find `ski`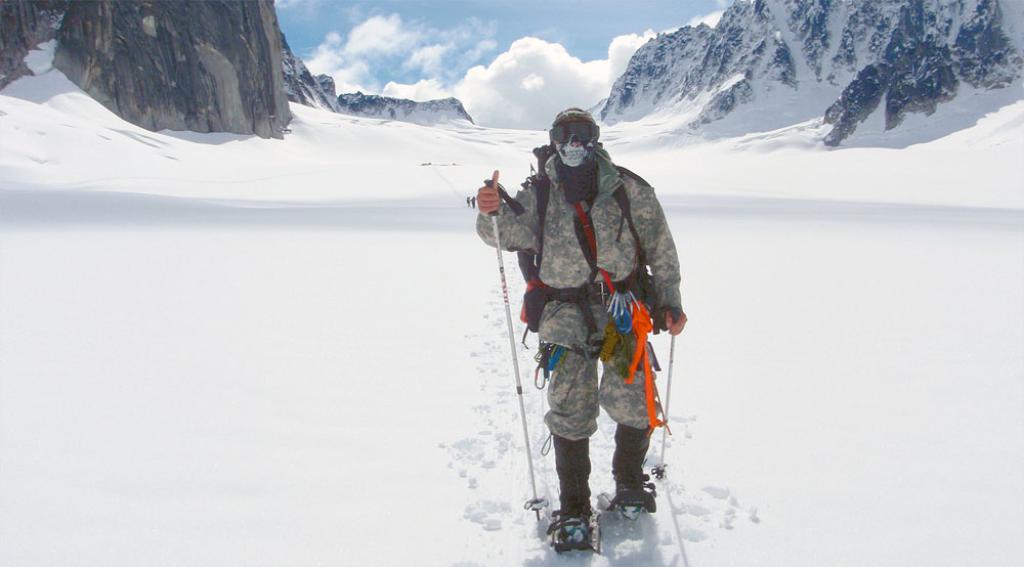
Rect(513, 450, 693, 539)
